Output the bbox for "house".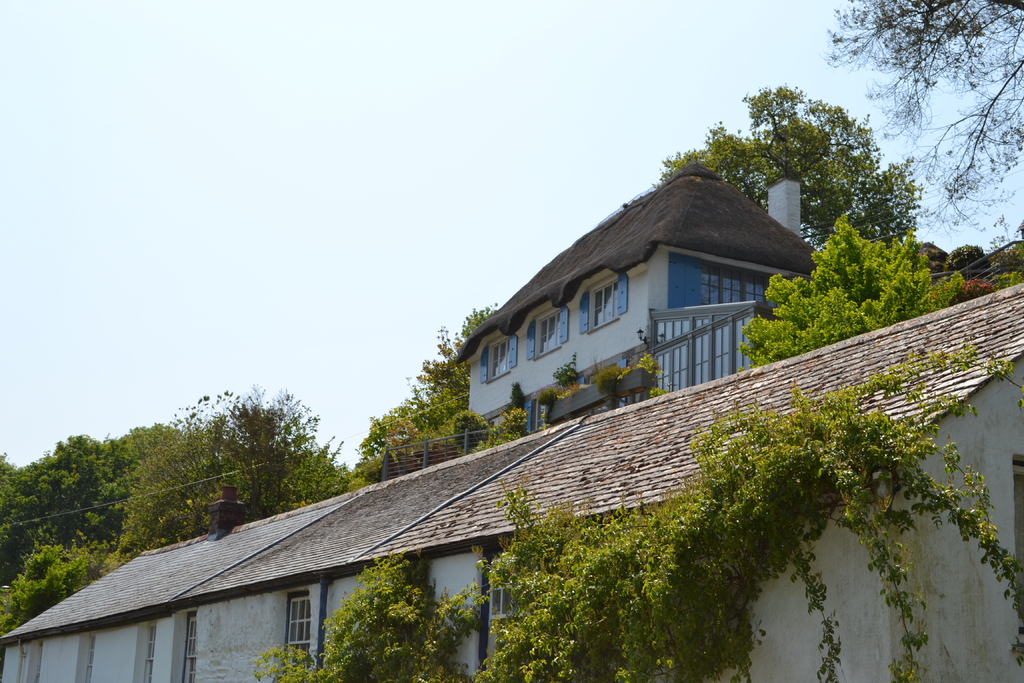
(363, 283, 1023, 682).
